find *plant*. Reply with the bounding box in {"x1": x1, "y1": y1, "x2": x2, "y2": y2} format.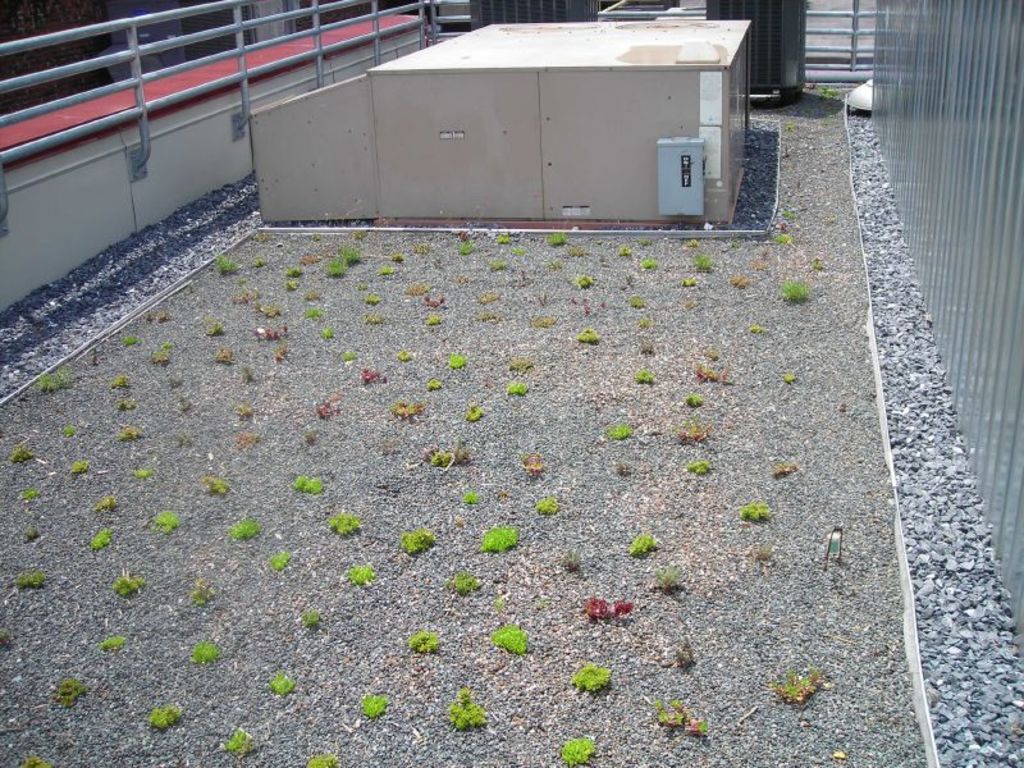
{"x1": 630, "y1": 536, "x2": 657, "y2": 553}.
